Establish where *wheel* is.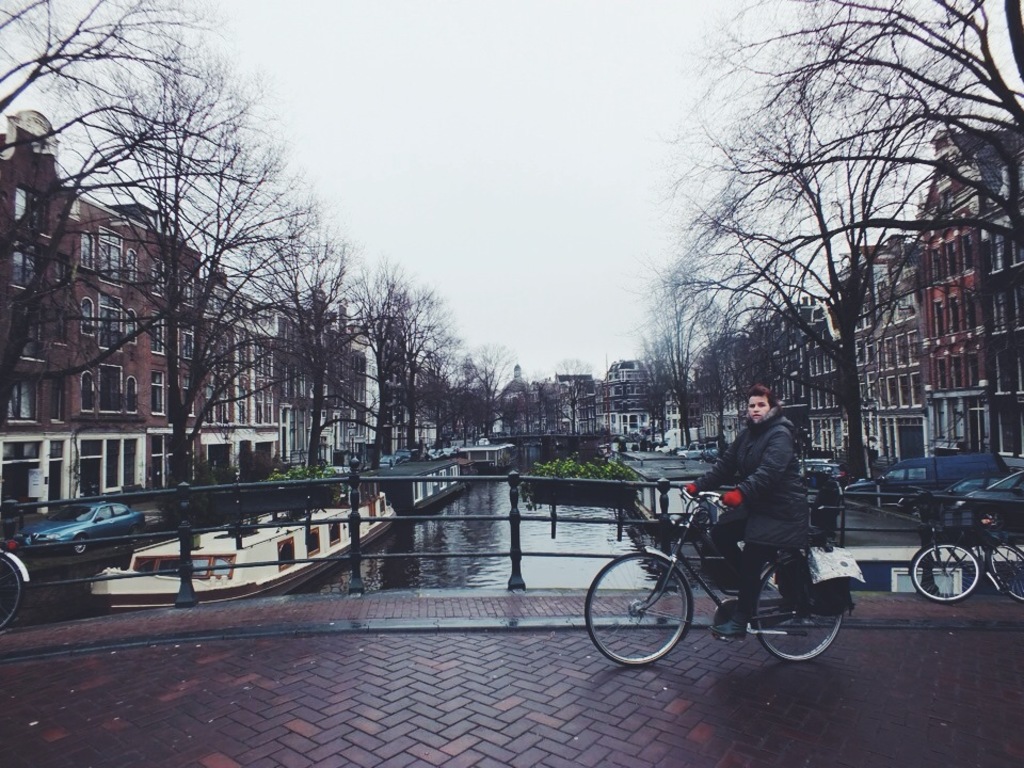
Established at x1=987 y1=541 x2=1023 y2=601.
